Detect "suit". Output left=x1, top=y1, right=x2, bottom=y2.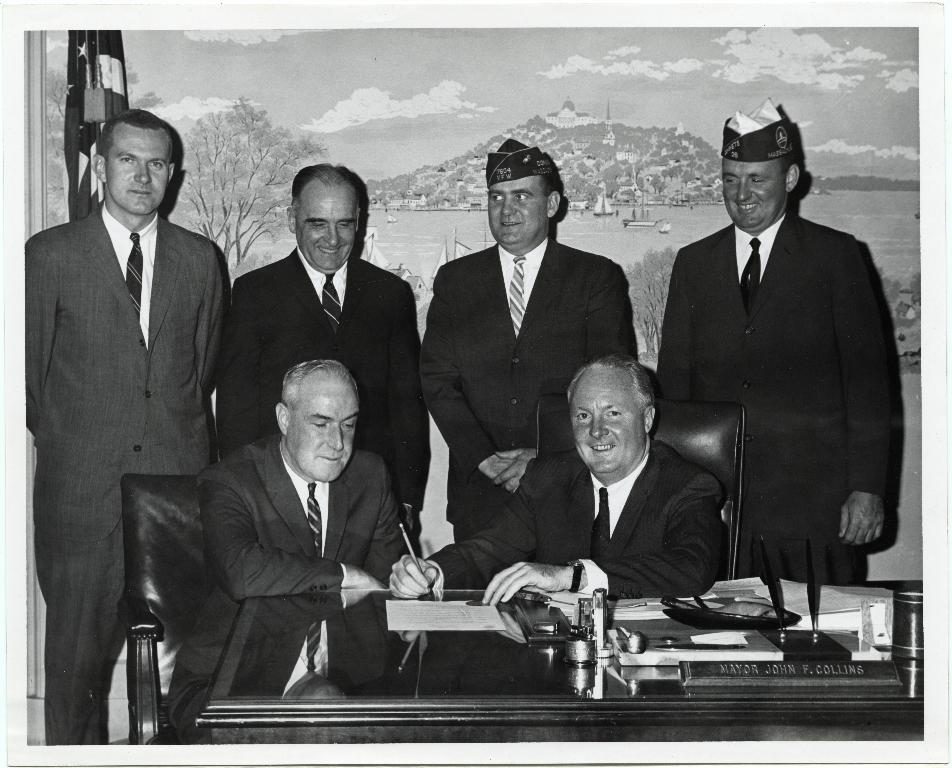
left=25, top=204, right=227, bottom=749.
